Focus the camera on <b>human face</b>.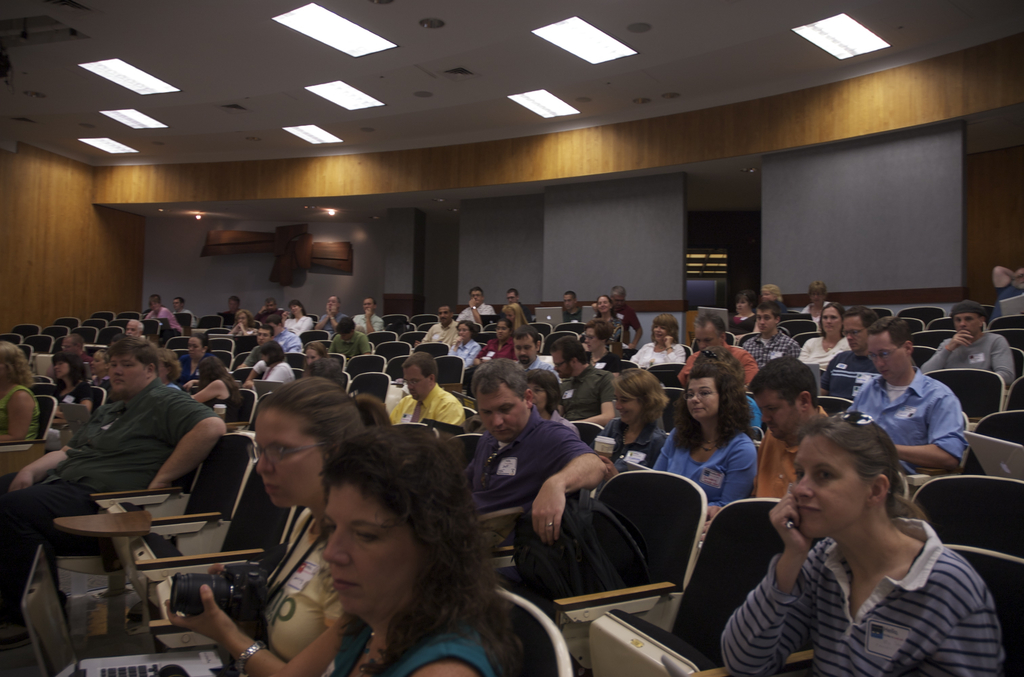
Focus region: bbox=(947, 308, 985, 339).
